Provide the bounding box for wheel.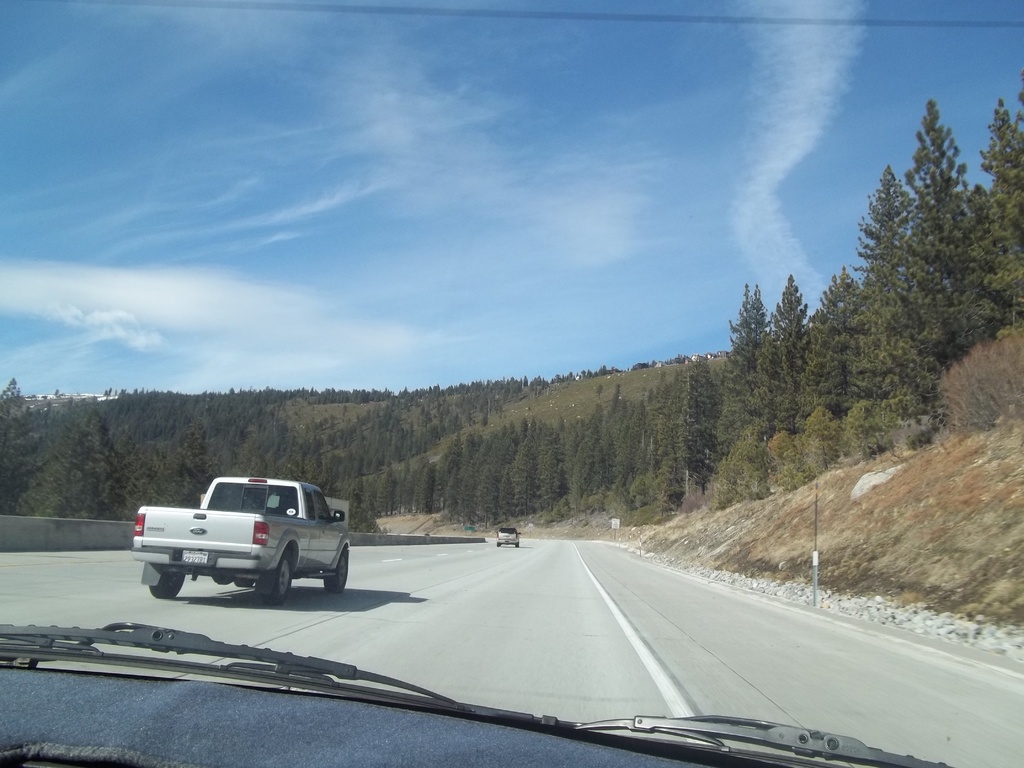
(x1=261, y1=554, x2=292, y2=604).
